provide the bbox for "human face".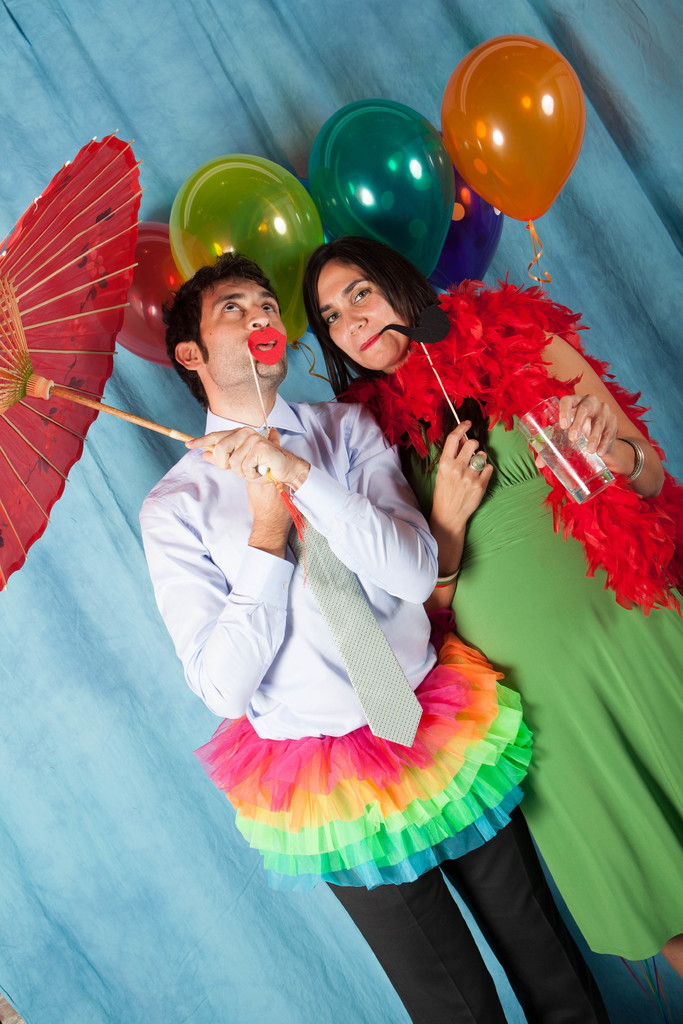
199 276 288 380.
